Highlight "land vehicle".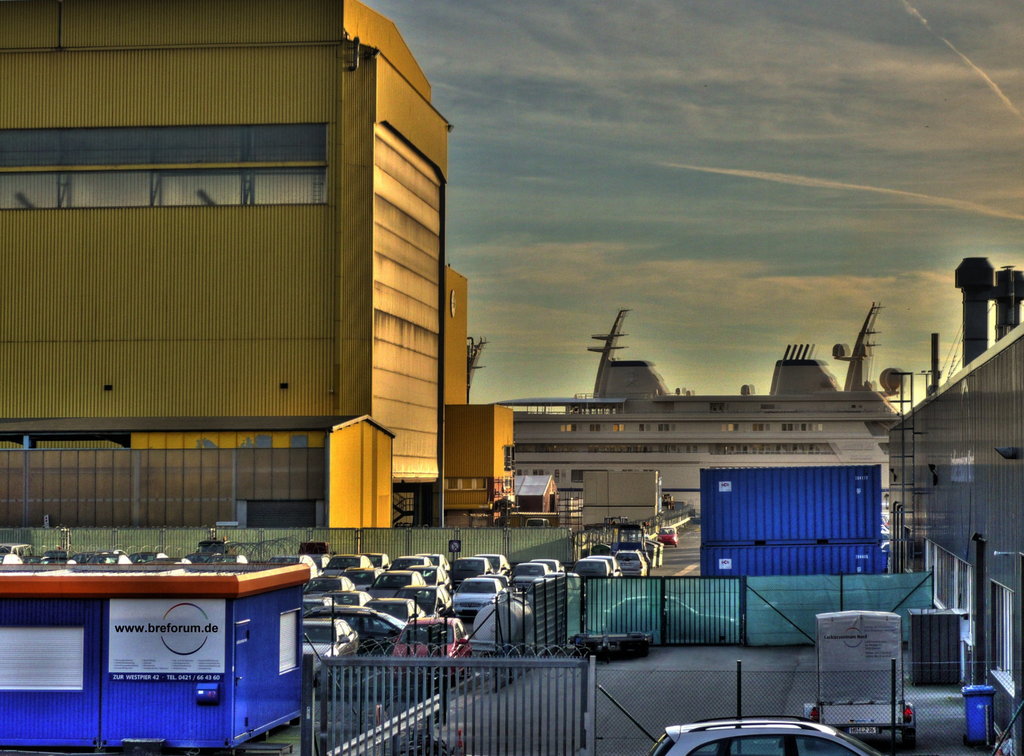
Highlighted region: (left=522, top=575, right=575, bottom=608).
